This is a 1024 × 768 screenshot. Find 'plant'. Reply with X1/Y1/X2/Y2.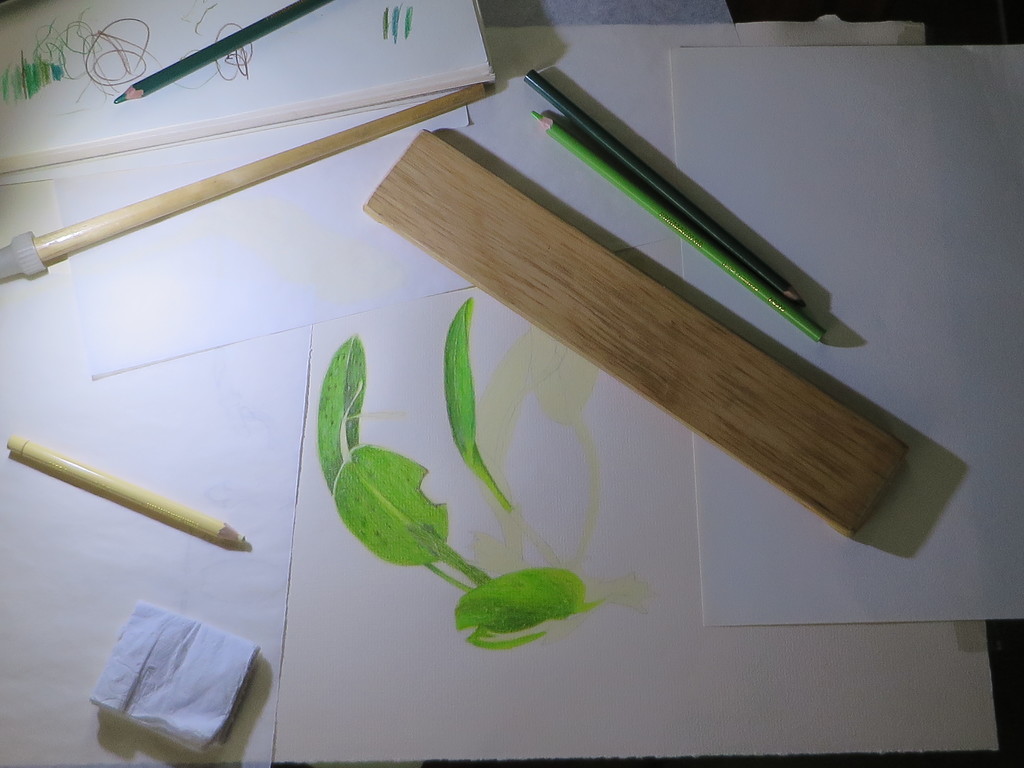
97/0/906/767.
